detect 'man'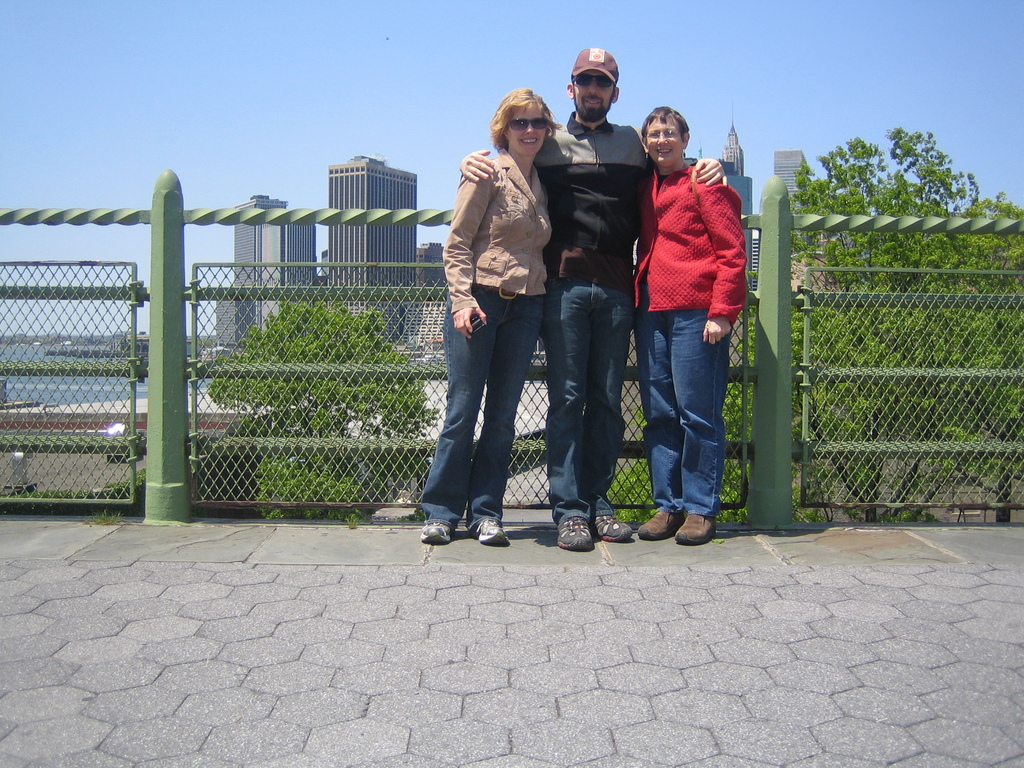
{"x1": 462, "y1": 52, "x2": 726, "y2": 556}
